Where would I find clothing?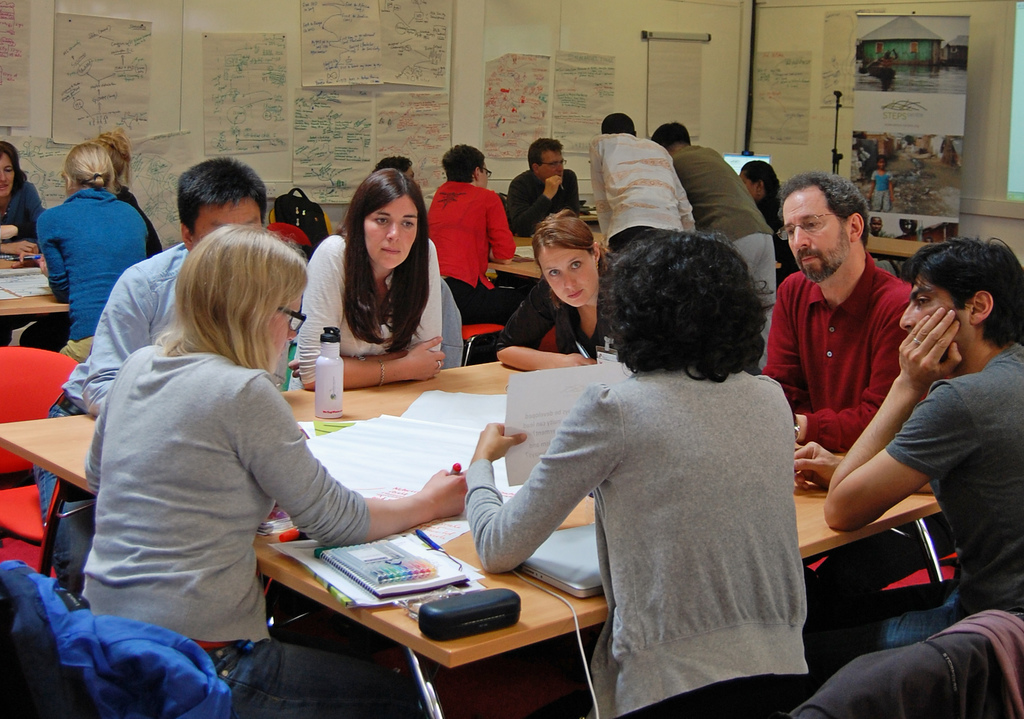
At box(801, 337, 1023, 654).
